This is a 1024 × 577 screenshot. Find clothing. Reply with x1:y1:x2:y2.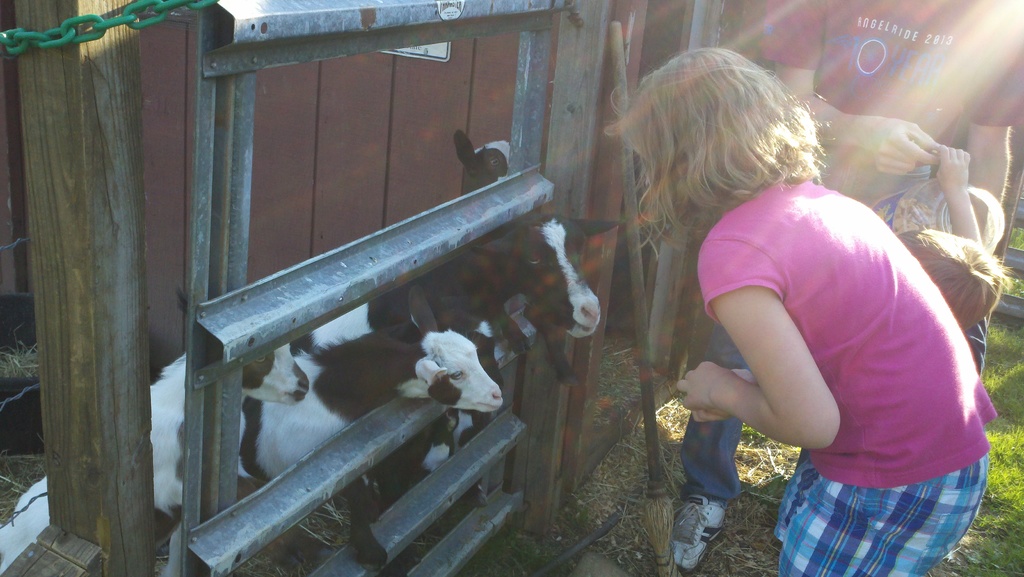
698:187:999:574.
